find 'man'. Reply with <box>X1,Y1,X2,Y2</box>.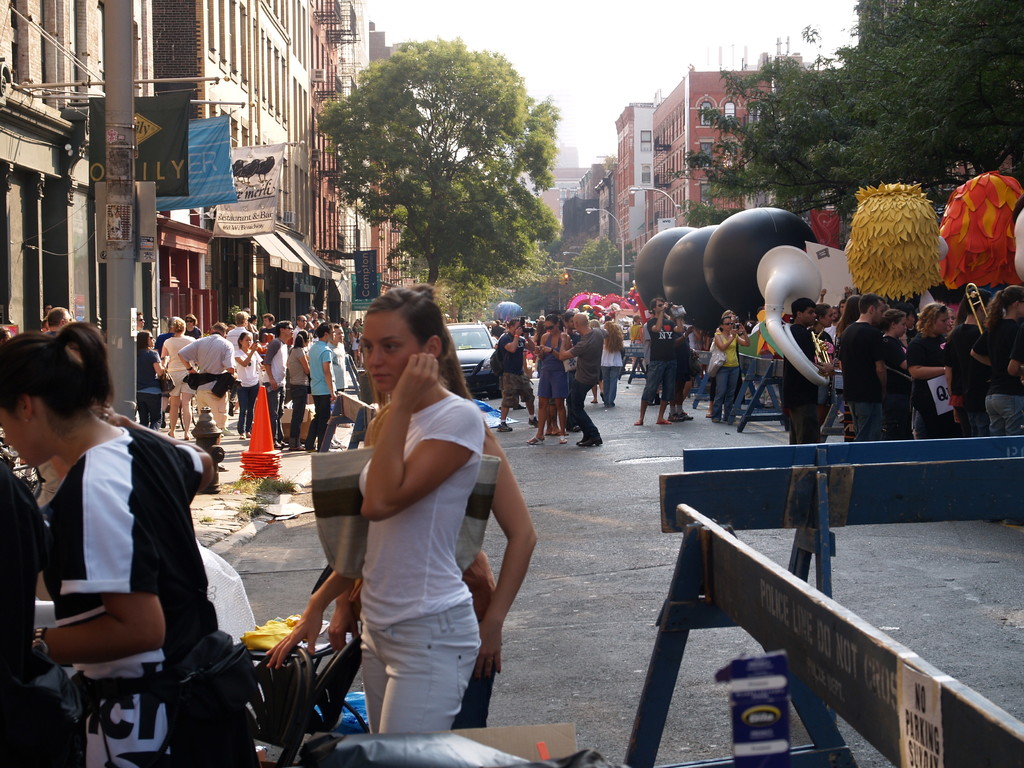
<box>309,318,320,337</box>.
